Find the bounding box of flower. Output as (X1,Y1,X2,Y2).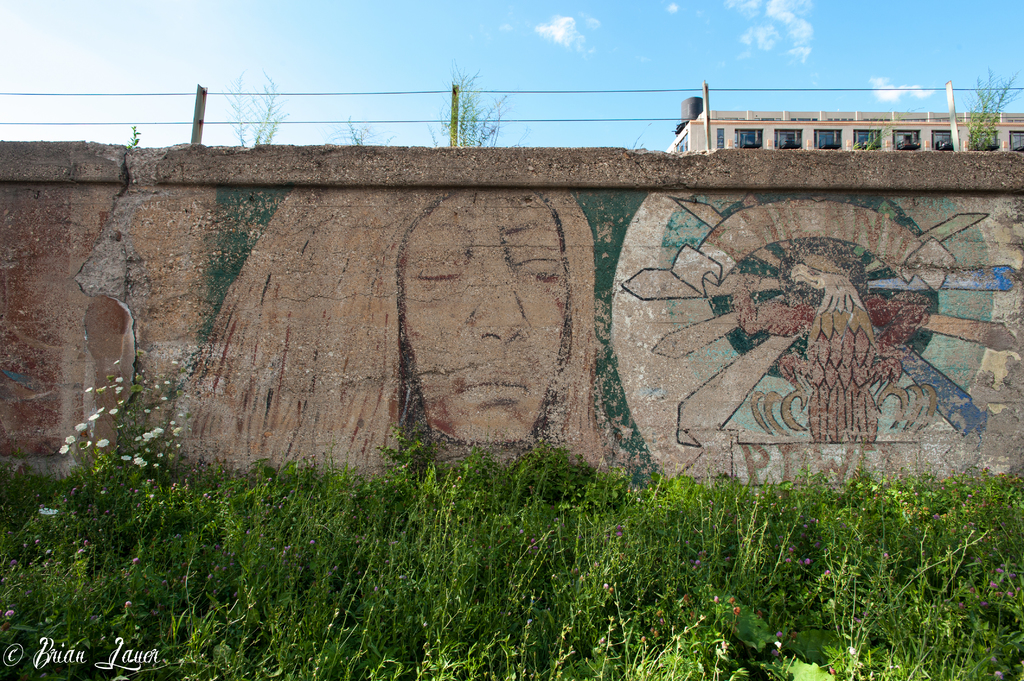
(122,452,132,459).
